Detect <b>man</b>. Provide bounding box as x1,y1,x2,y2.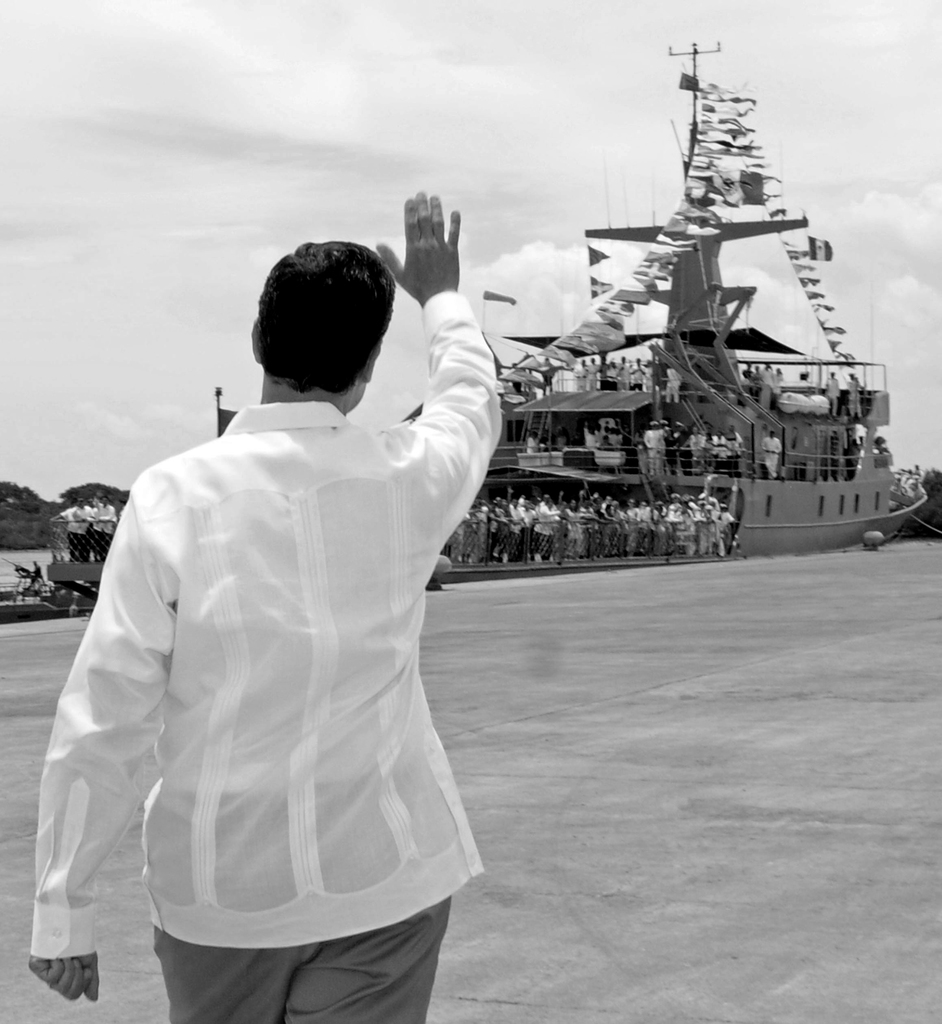
639,417,665,474.
